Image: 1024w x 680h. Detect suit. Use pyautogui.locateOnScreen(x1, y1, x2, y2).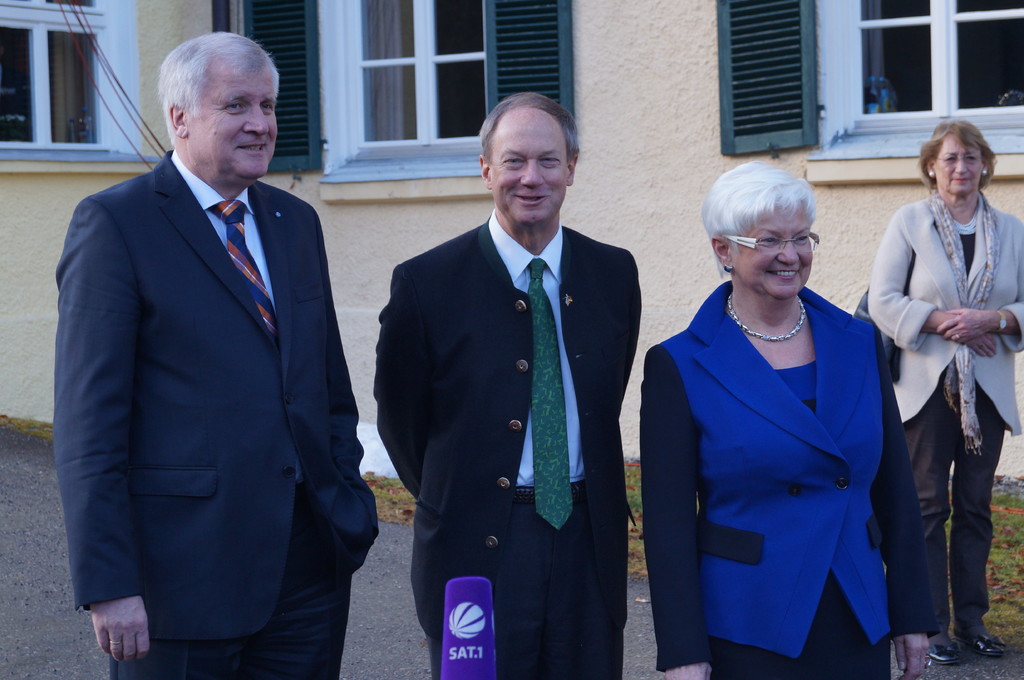
pyautogui.locateOnScreen(387, 91, 664, 659).
